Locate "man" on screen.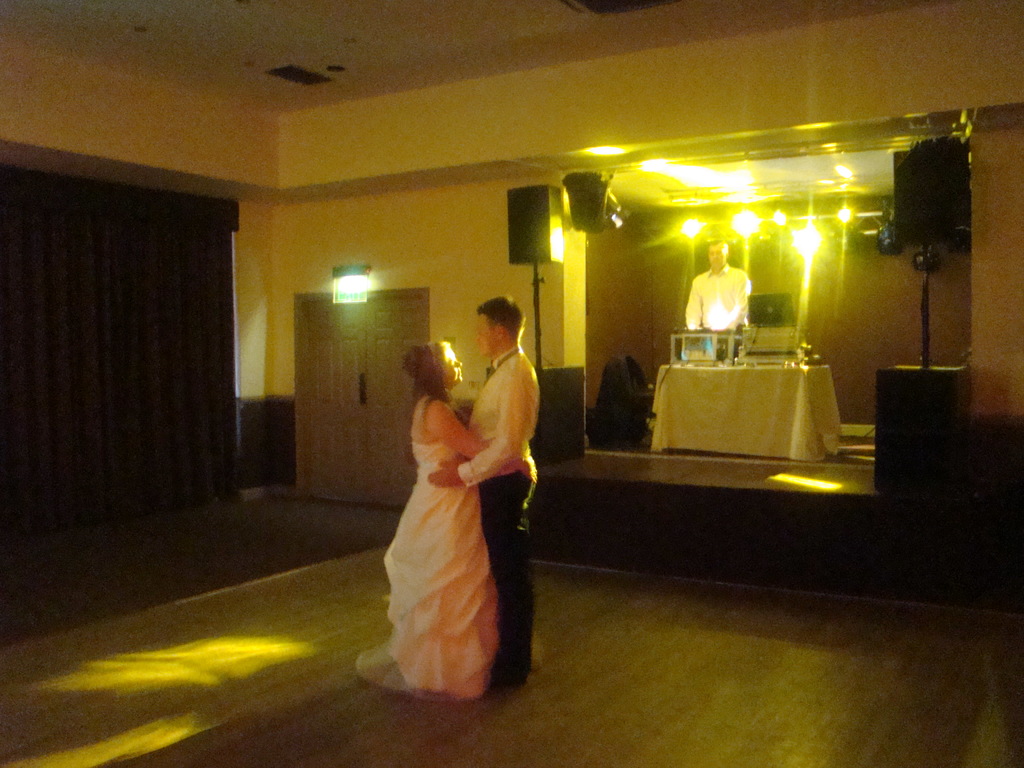
On screen at <region>685, 247, 763, 350</region>.
